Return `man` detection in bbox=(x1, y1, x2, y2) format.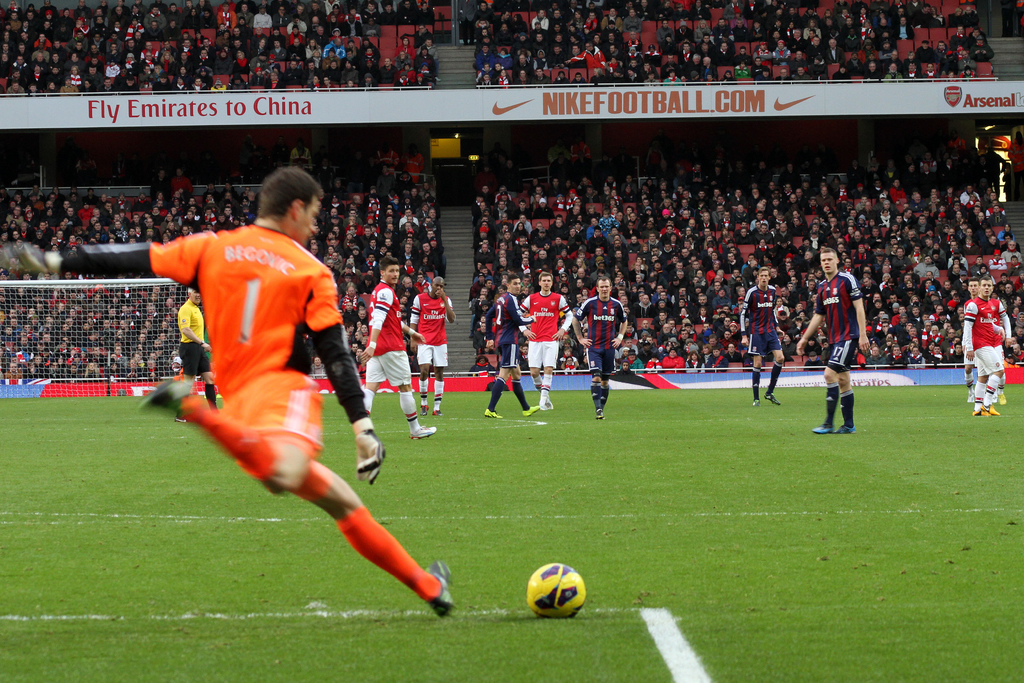
bbox=(737, 268, 786, 406).
